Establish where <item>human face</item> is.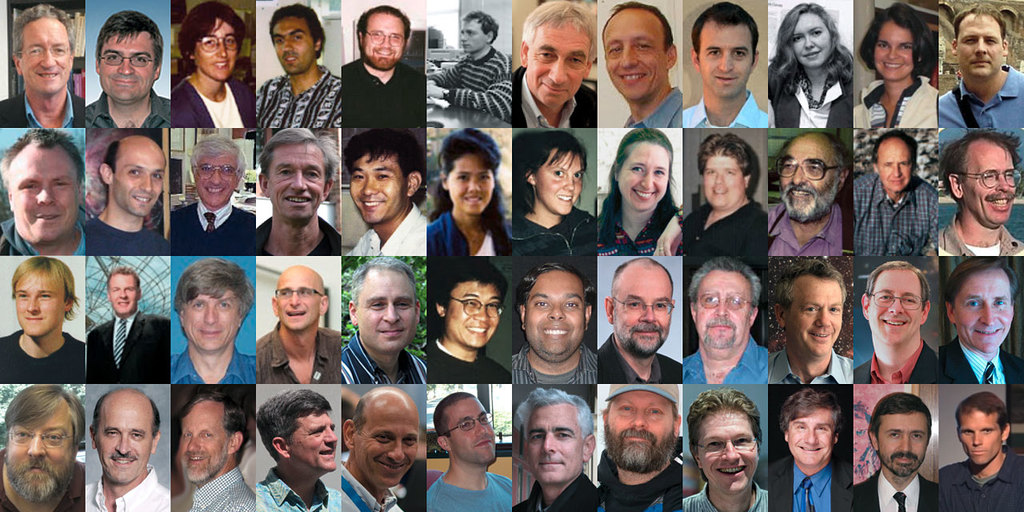
Established at [x1=193, y1=154, x2=240, y2=208].
